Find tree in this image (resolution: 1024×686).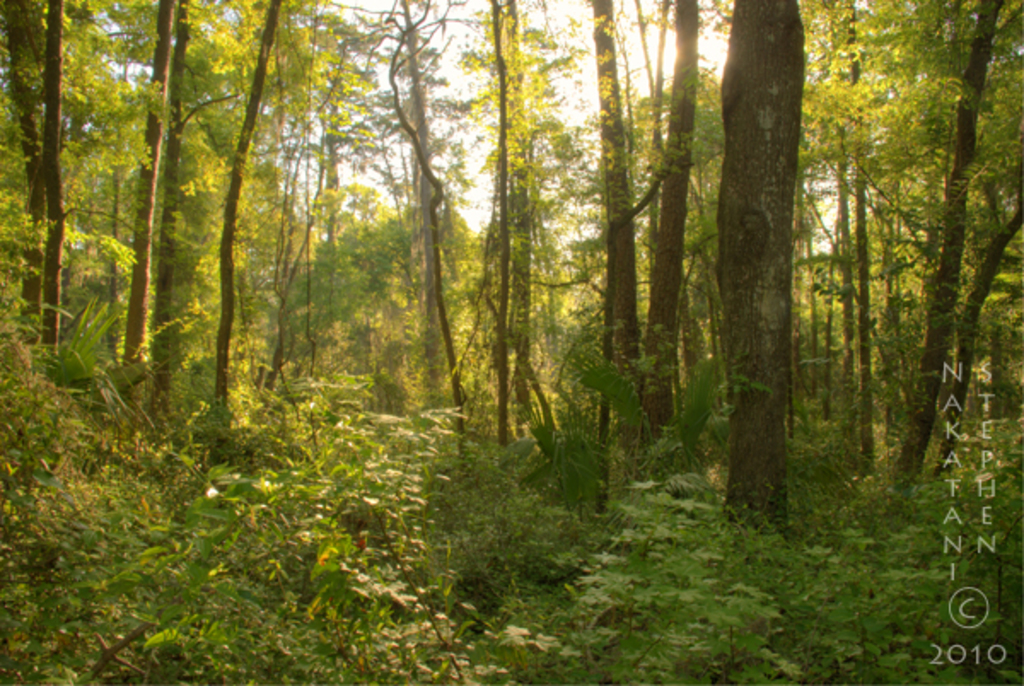
crop(887, 2, 1000, 480).
